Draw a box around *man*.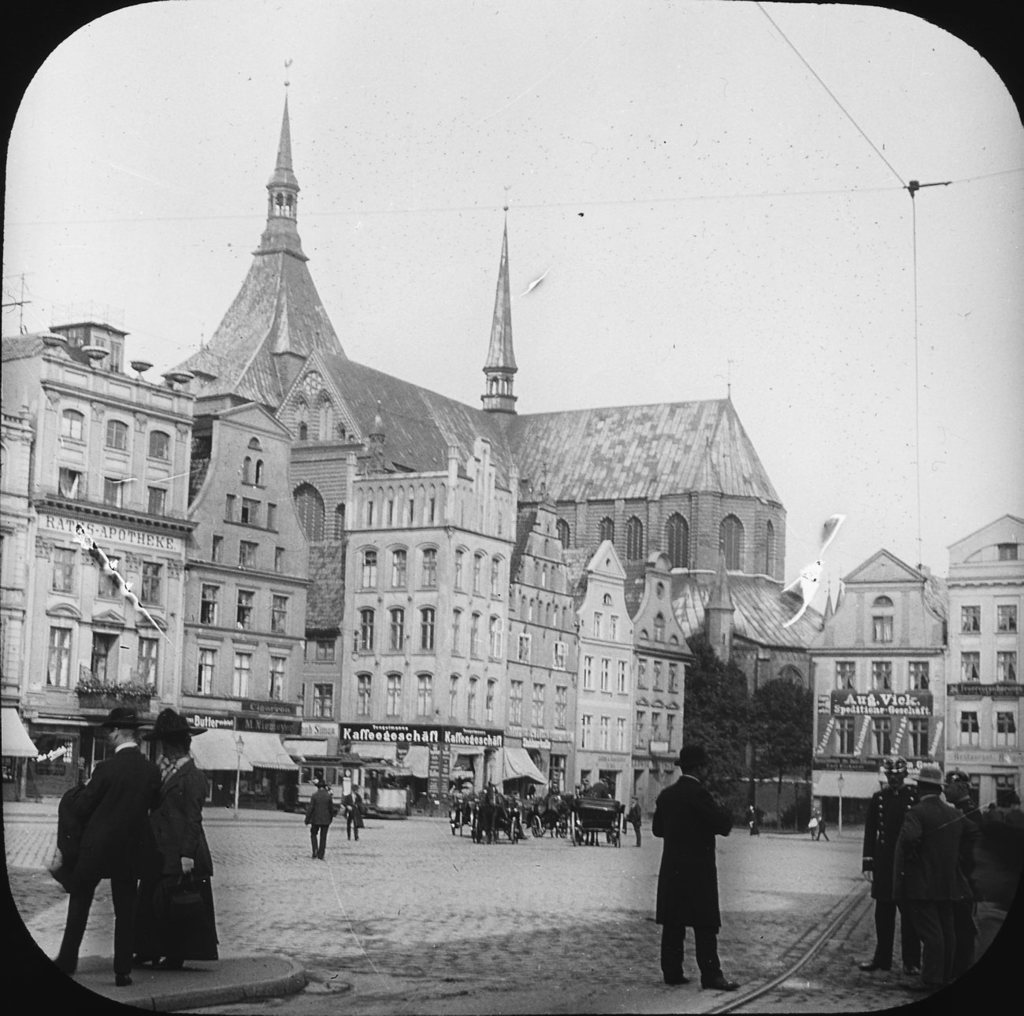
box=[745, 806, 762, 835].
